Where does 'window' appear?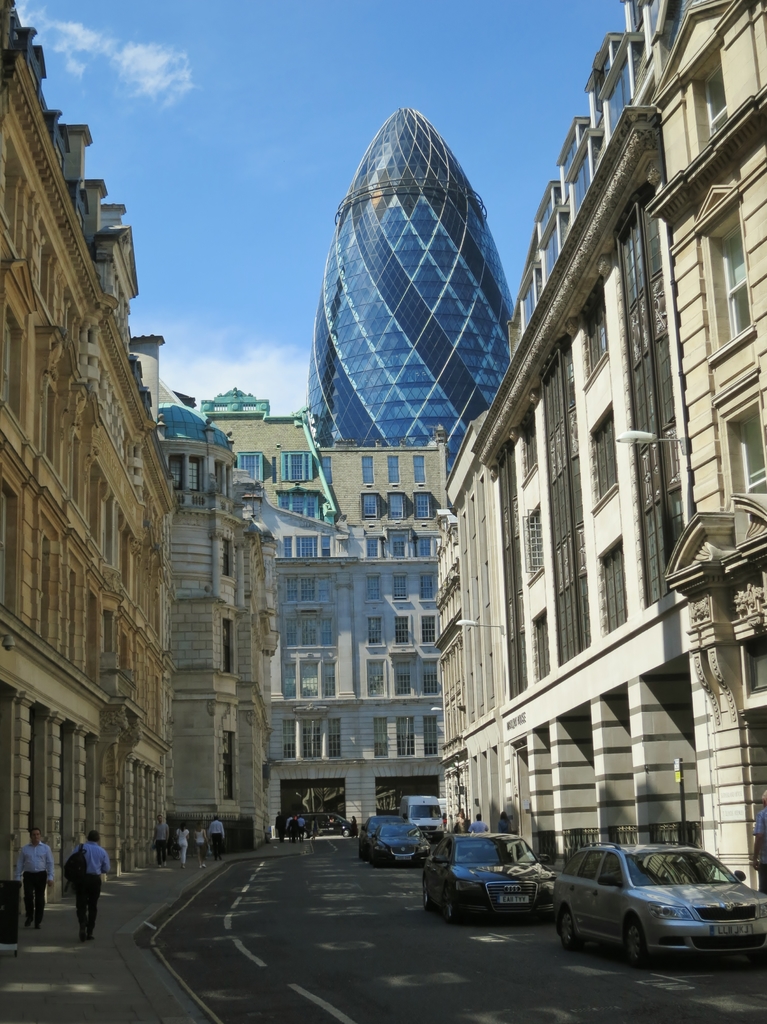
Appears at [229,736,231,788].
